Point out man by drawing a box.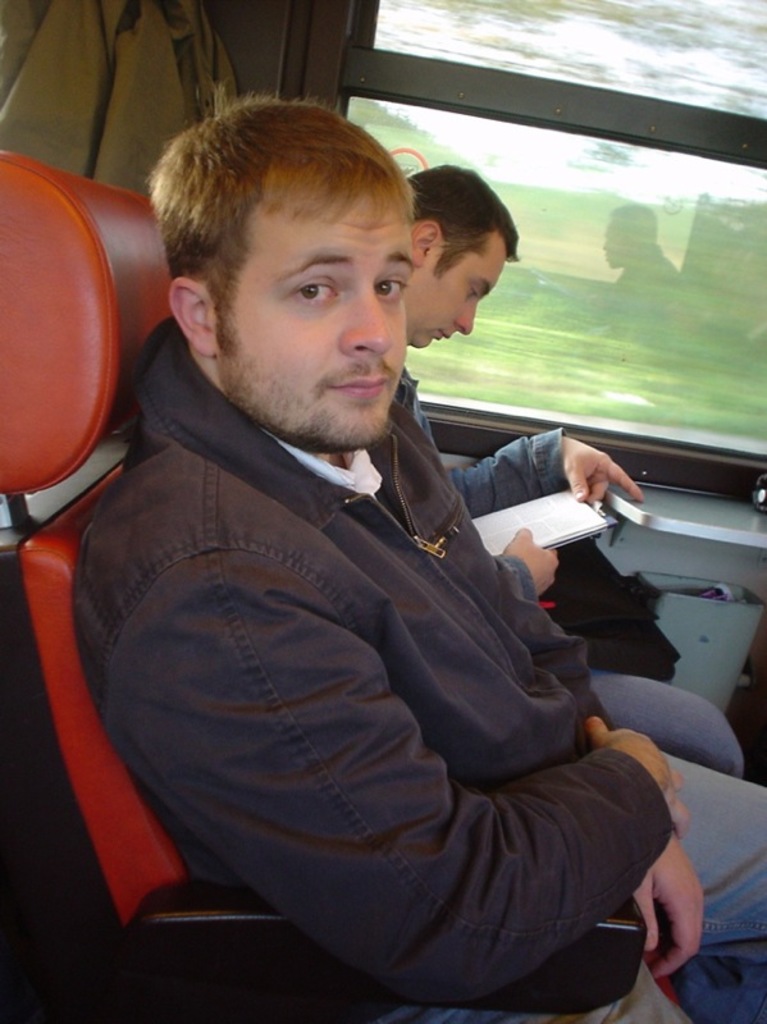
crop(369, 168, 745, 781).
